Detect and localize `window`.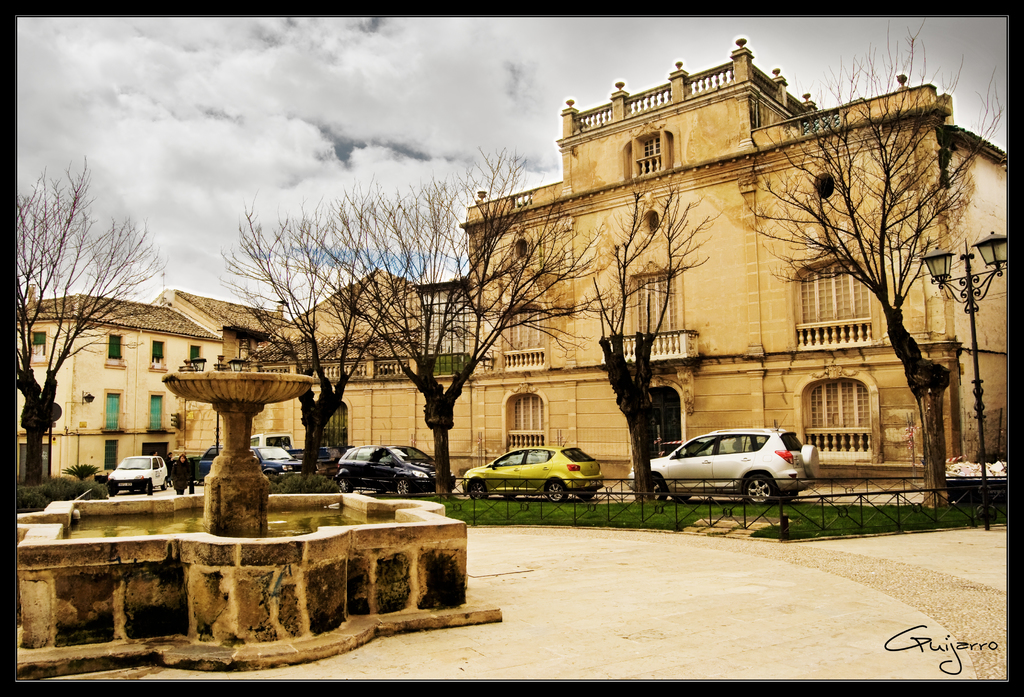
Localized at (left=513, top=232, right=538, bottom=259).
